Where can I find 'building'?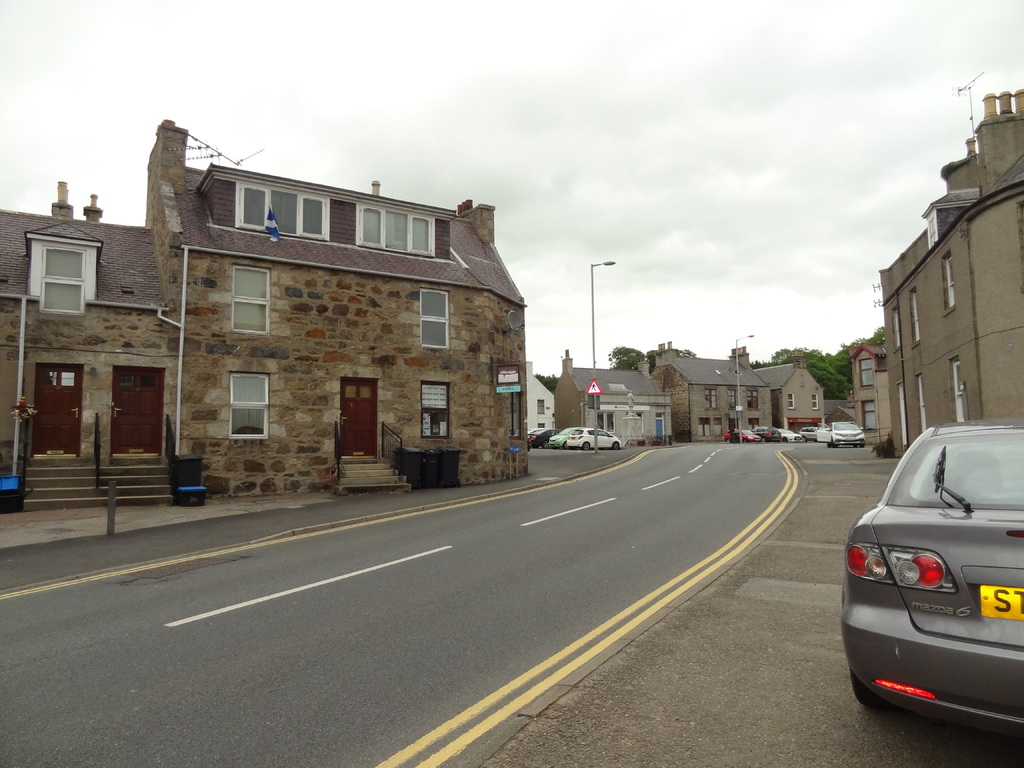
You can find it at detection(0, 114, 532, 507).
